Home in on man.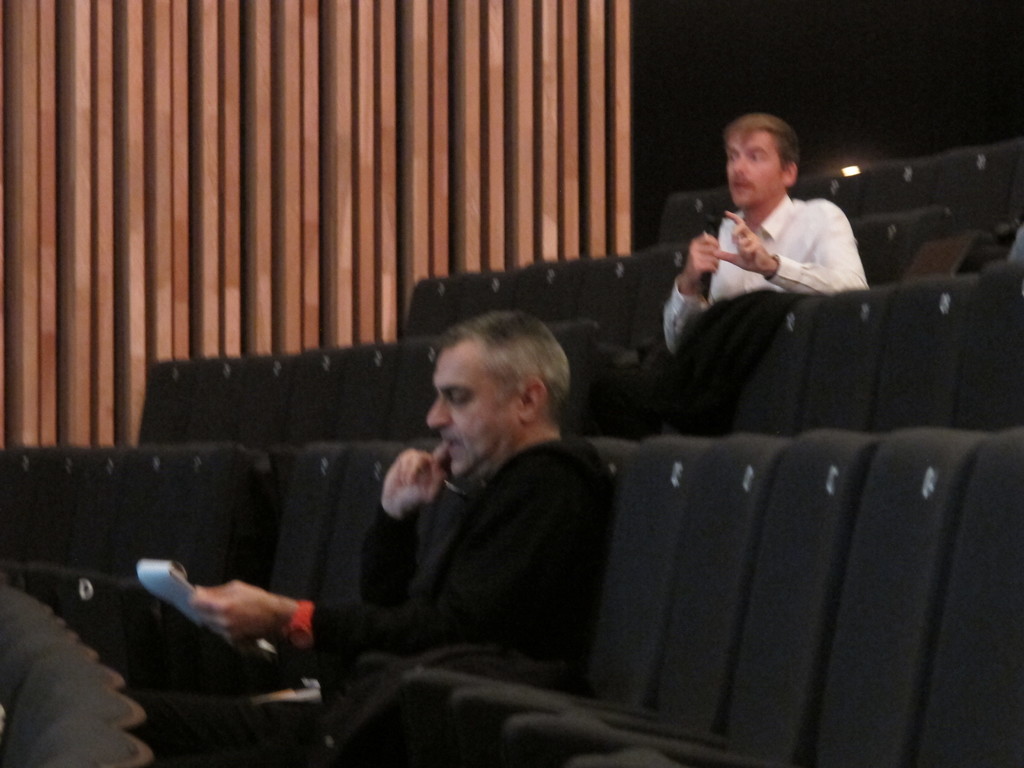
Homed in at <box>165,305,614,767</box>.
